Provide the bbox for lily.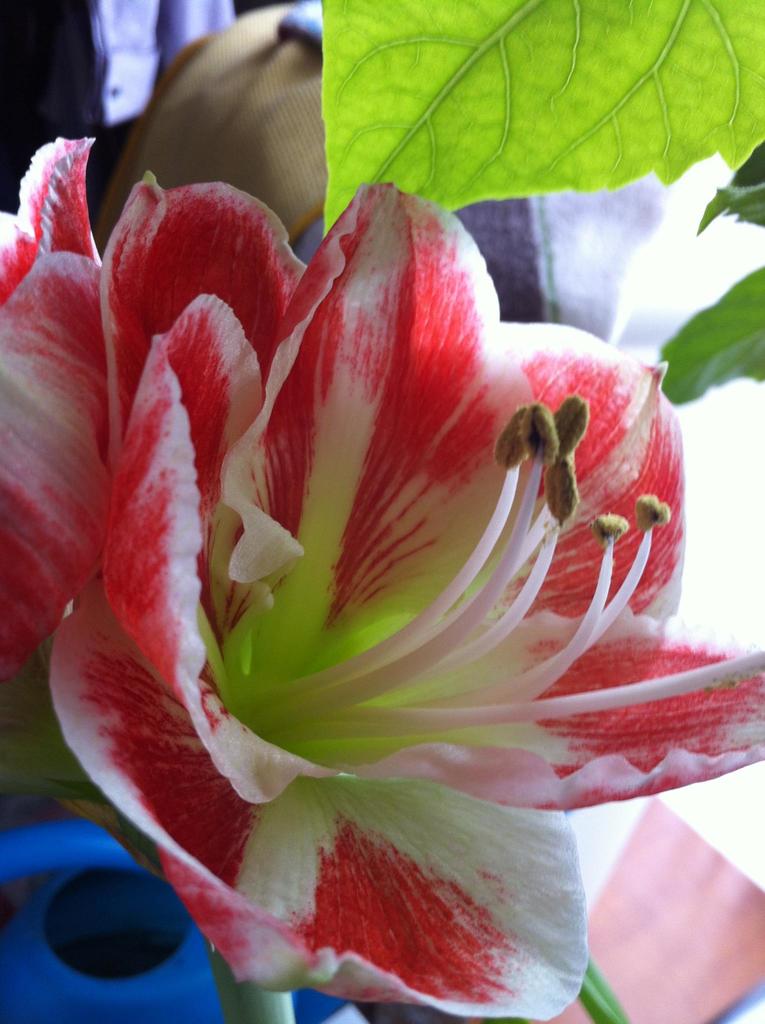
(x1=0, y1=138, x2=764, y2=1020).
